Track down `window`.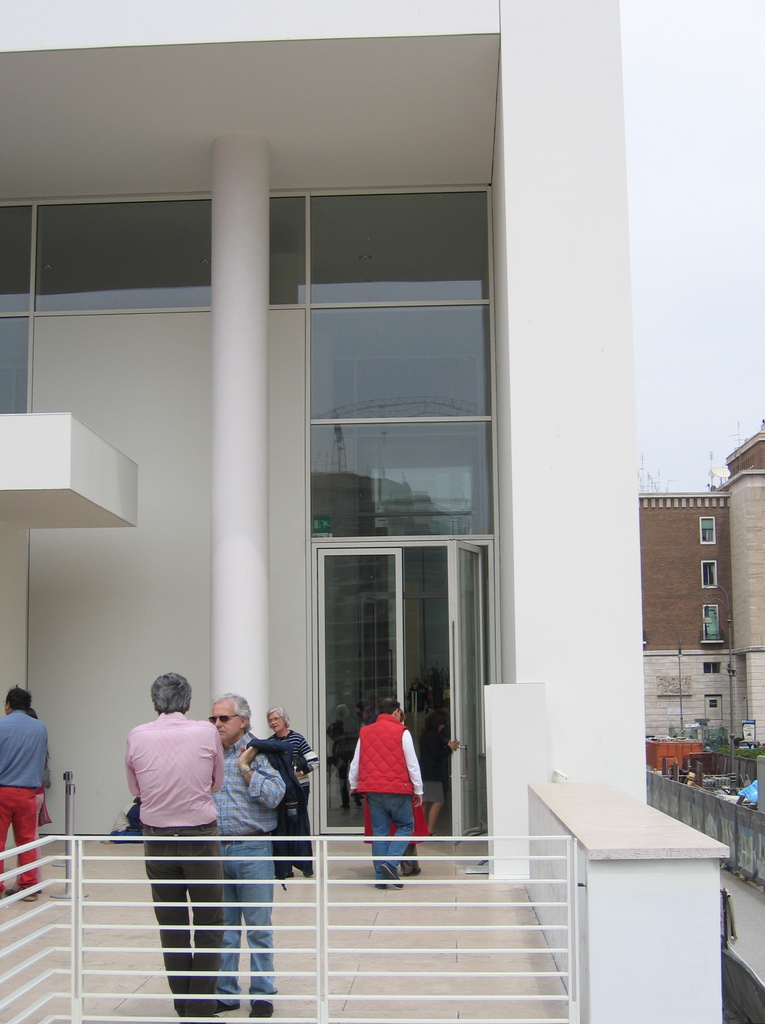
Tracked to [x1=701, y1=605, x2=721, y2=645].
